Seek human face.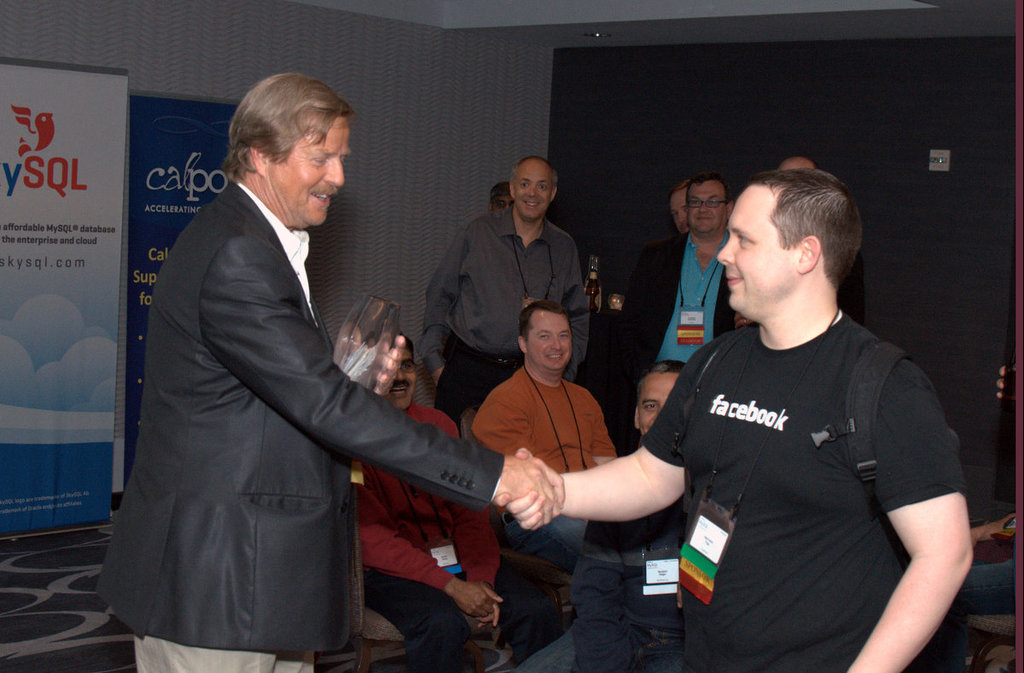
detection(383, 351, 415, 409).
